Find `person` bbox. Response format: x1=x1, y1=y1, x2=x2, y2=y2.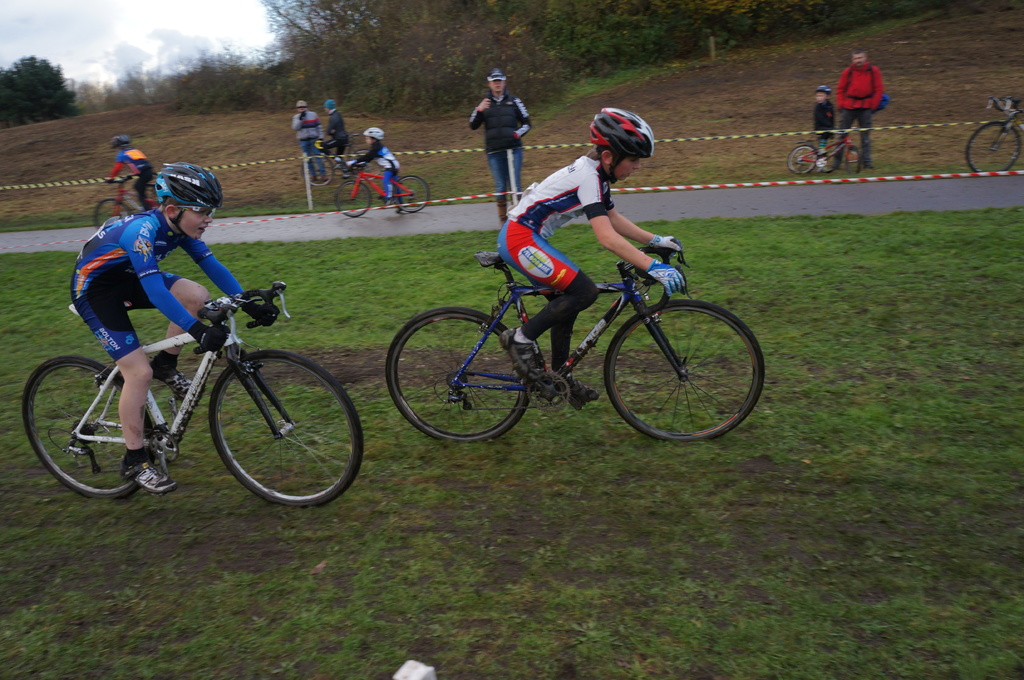
x1=57, y1=161, x2=272, y2=504.
